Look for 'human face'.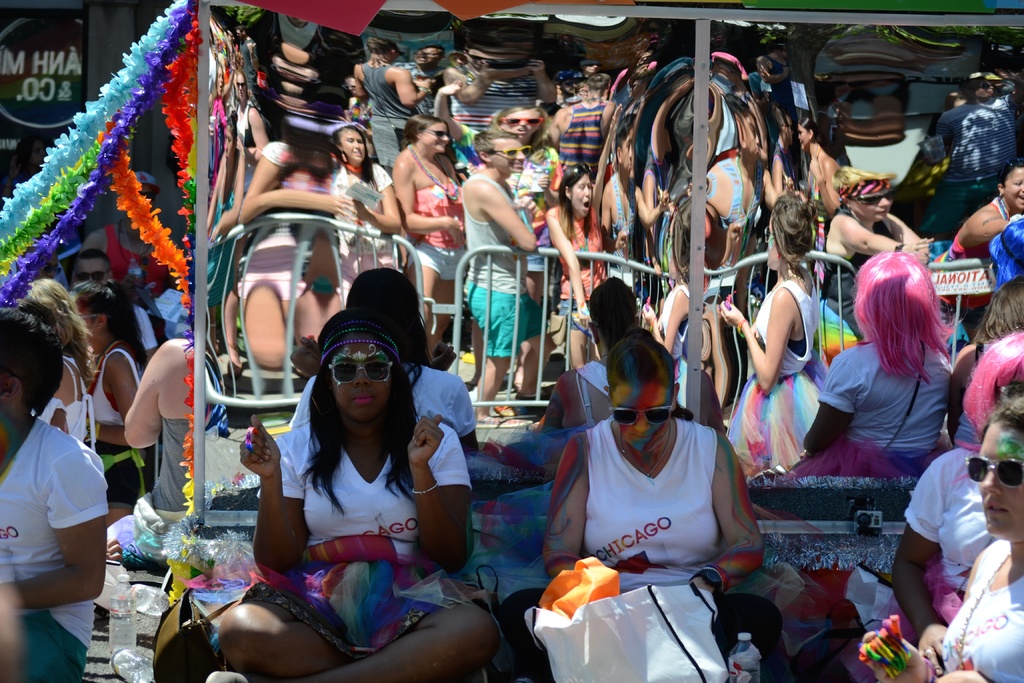
Found: bbox=(342, 128, 364, 159).
